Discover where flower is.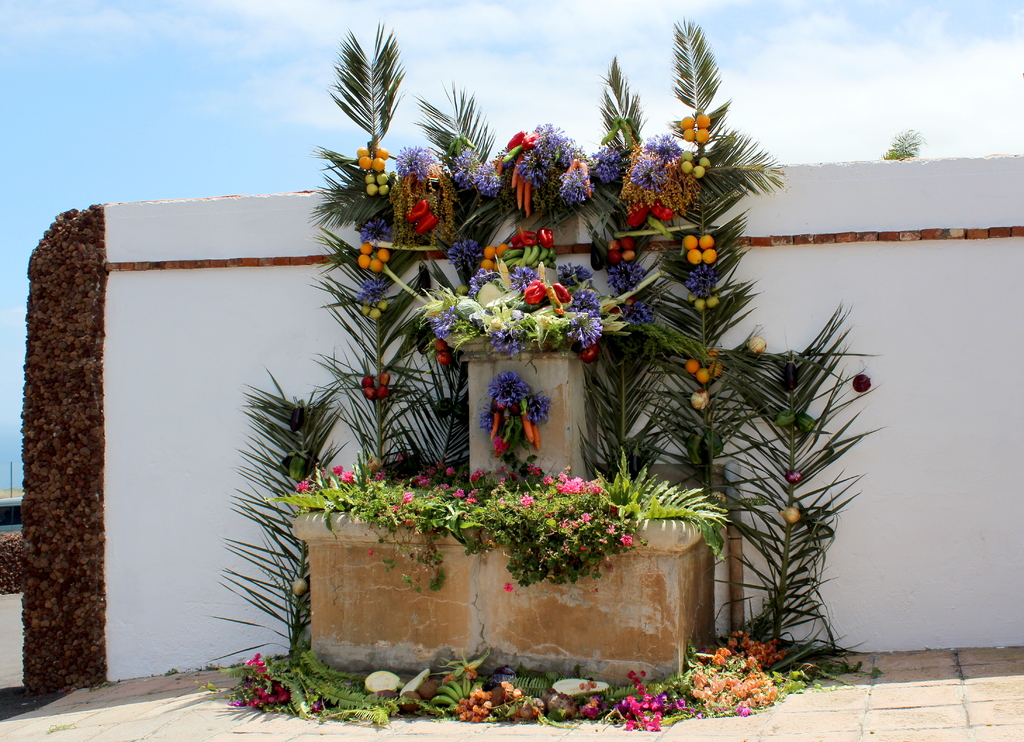
Discovered at locate(403, 491, 417, 504).
